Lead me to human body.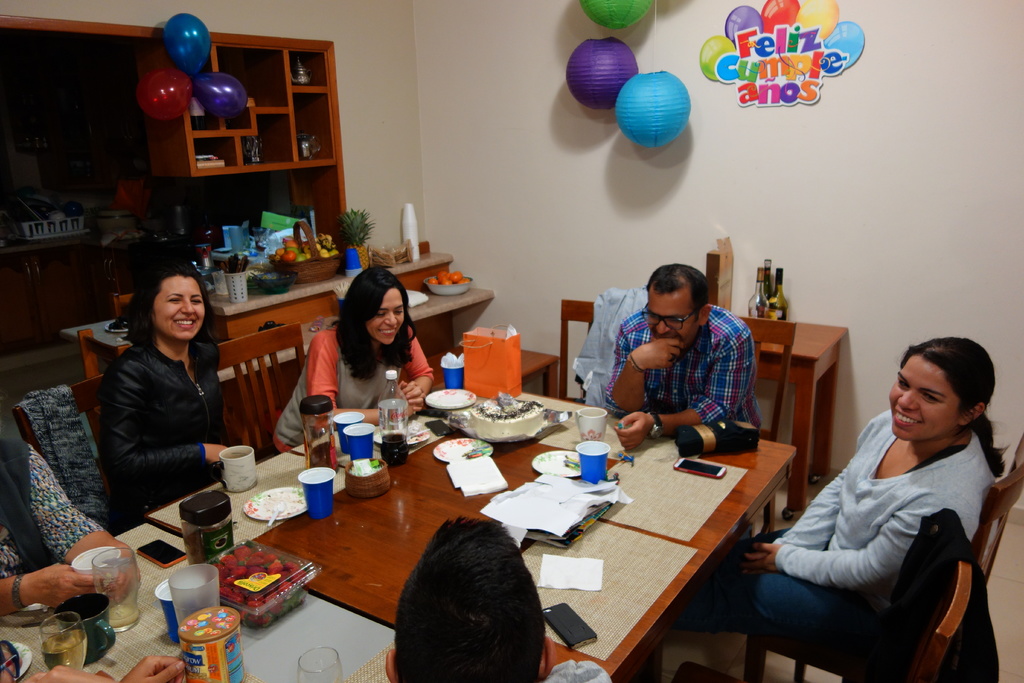
Lead to [605, 261, 753, 449].
